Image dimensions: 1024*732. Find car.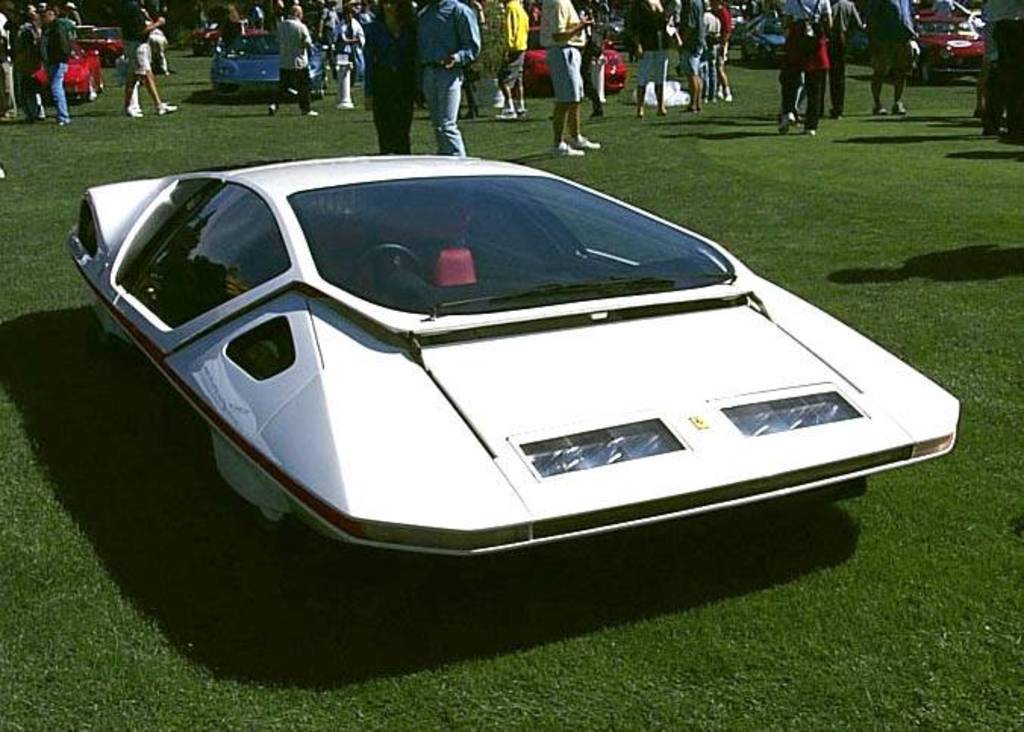
box(869, 5, 982, 86).
